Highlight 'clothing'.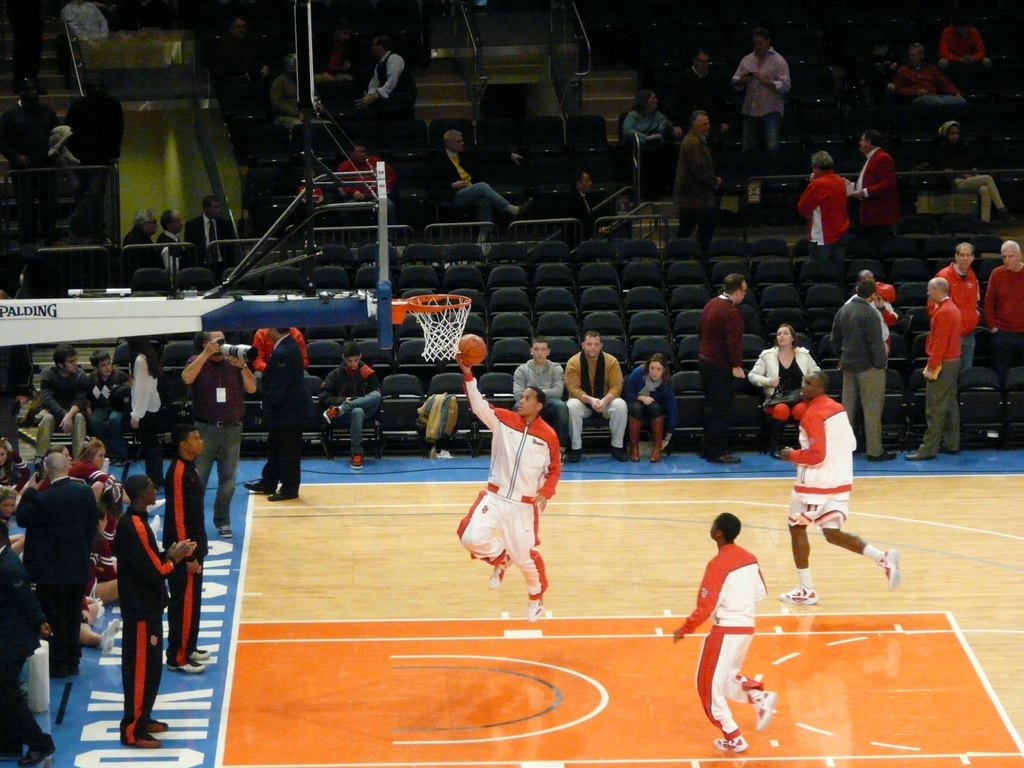
Highlighted region: x1=34 y1=362 x2=90 y2=457.
